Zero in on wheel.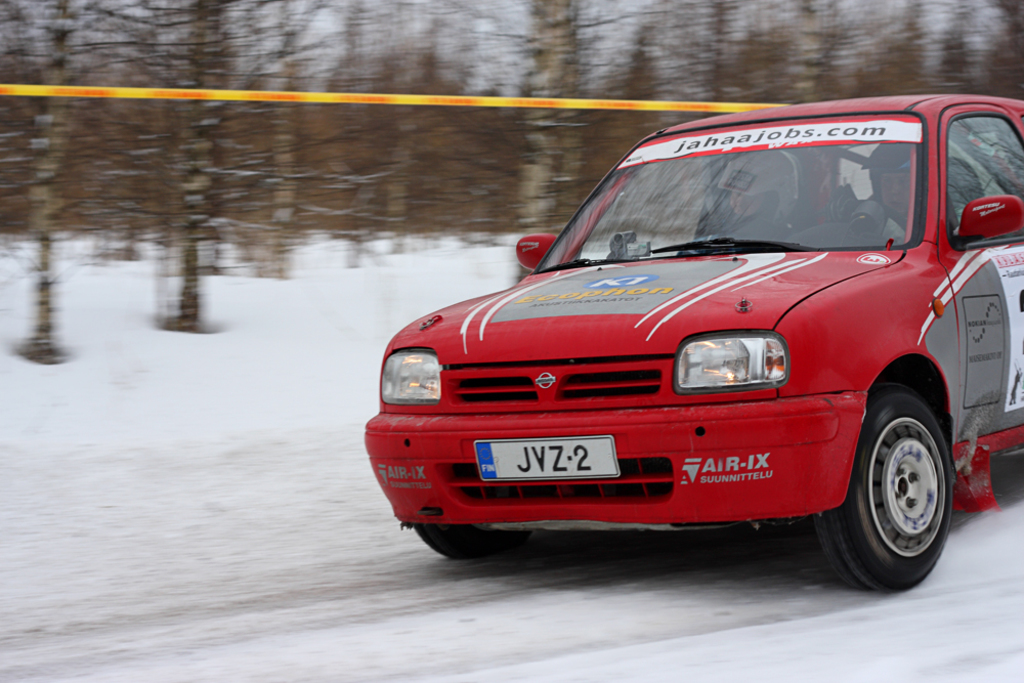
Zeroed in: BBox(840, 381, 957, 585).
